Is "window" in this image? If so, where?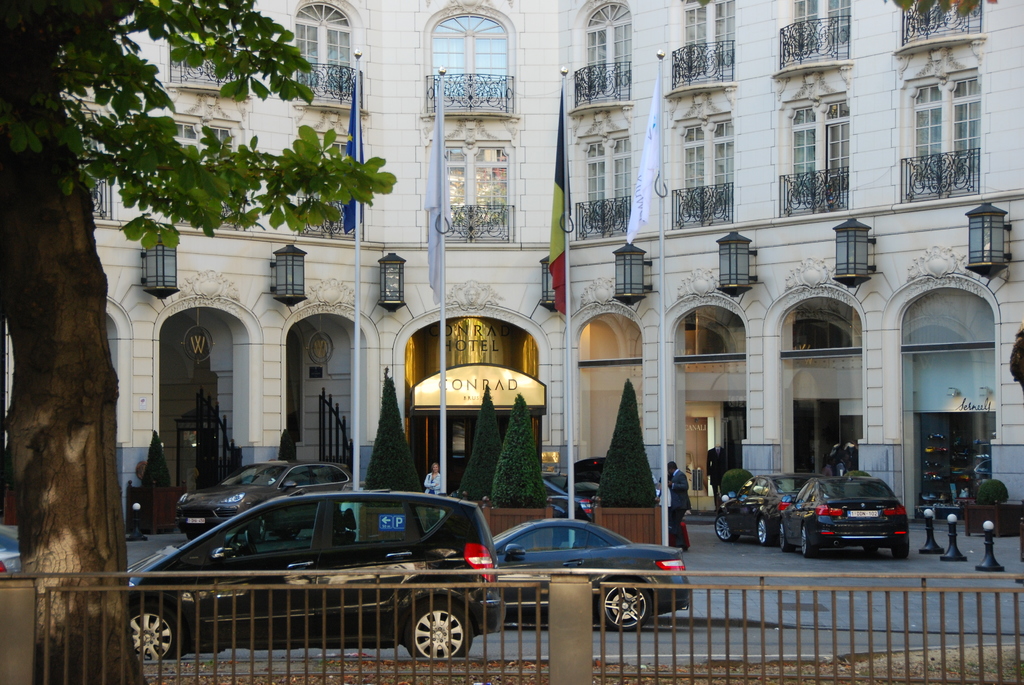
Yes, at x1=676 y1=0 x2=734 y2=82.
